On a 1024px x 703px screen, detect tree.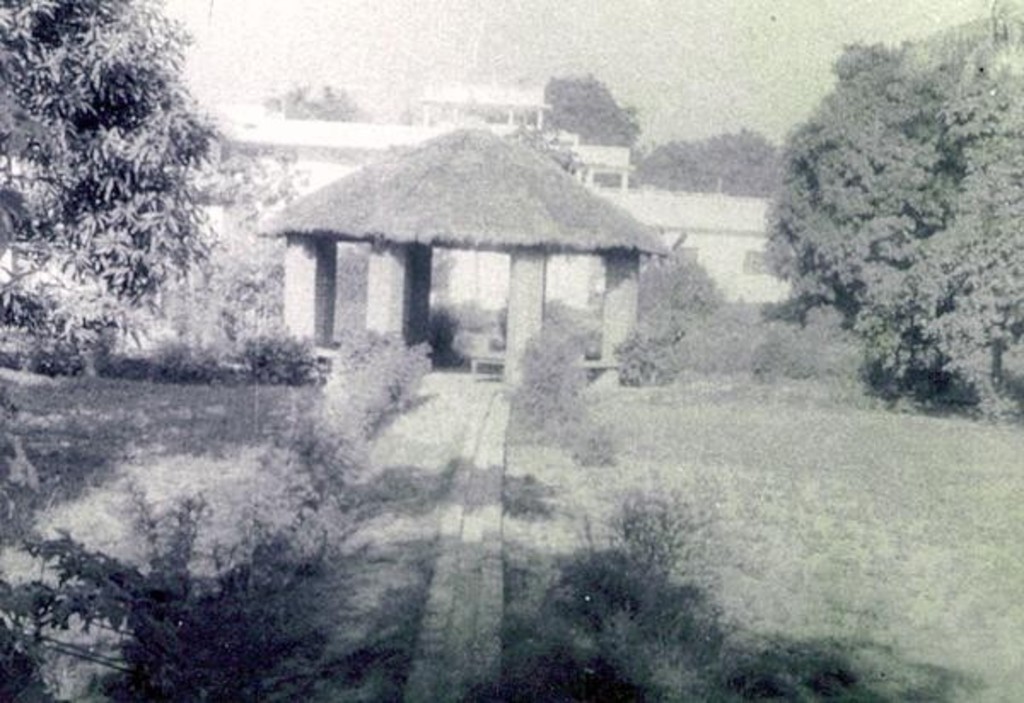
locate(247, 82, 384, 126).
